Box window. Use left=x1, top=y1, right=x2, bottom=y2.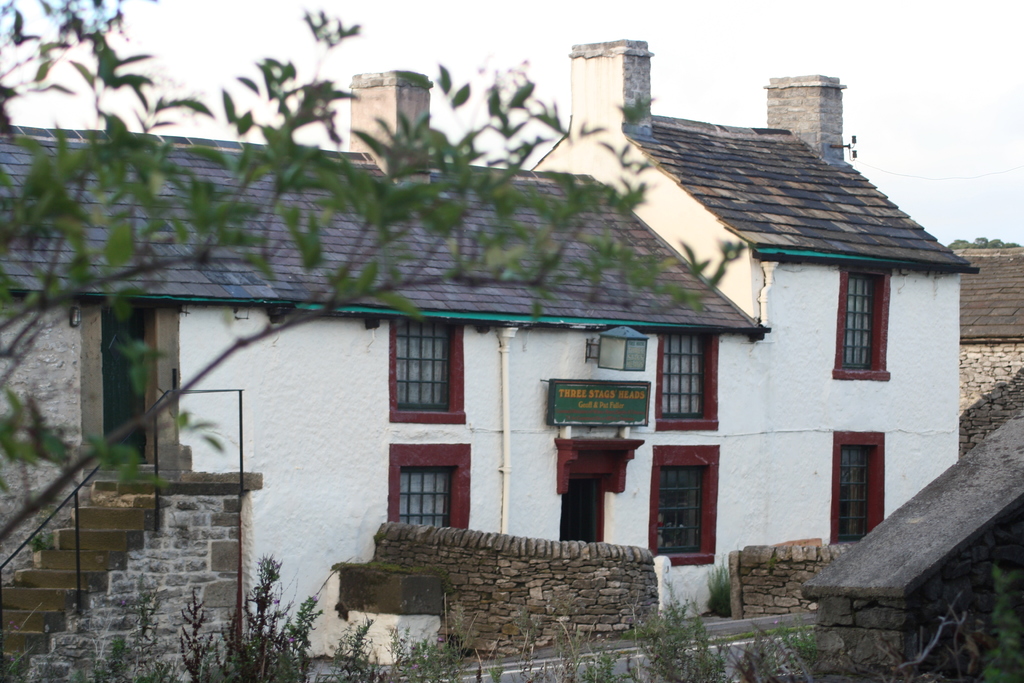
left=646, top=442, right=719, bottom=562.
